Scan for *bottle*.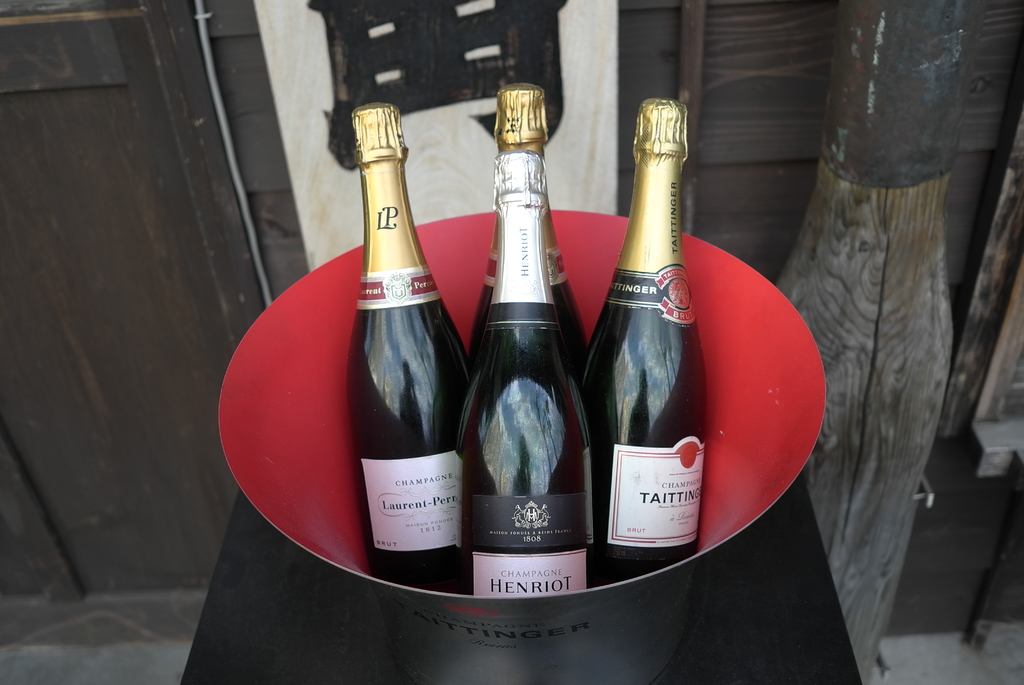
Scan result: {"left": 471, "top": 84, "right": 604, "bottom": 415}.
